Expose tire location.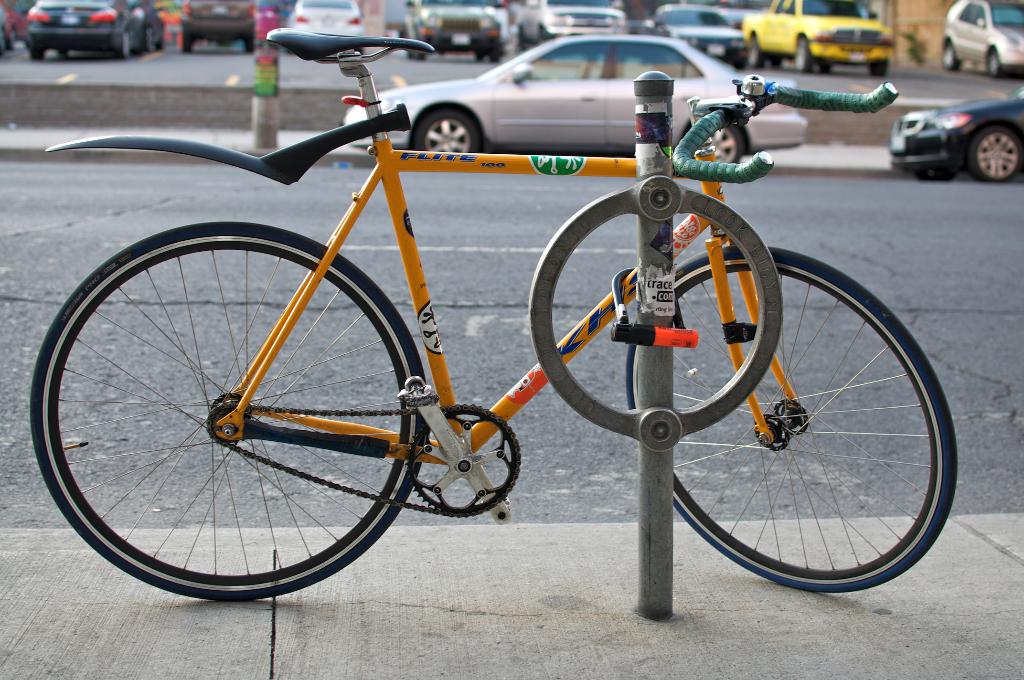
Exposed at bbox=[142, 26, 152, 54].
